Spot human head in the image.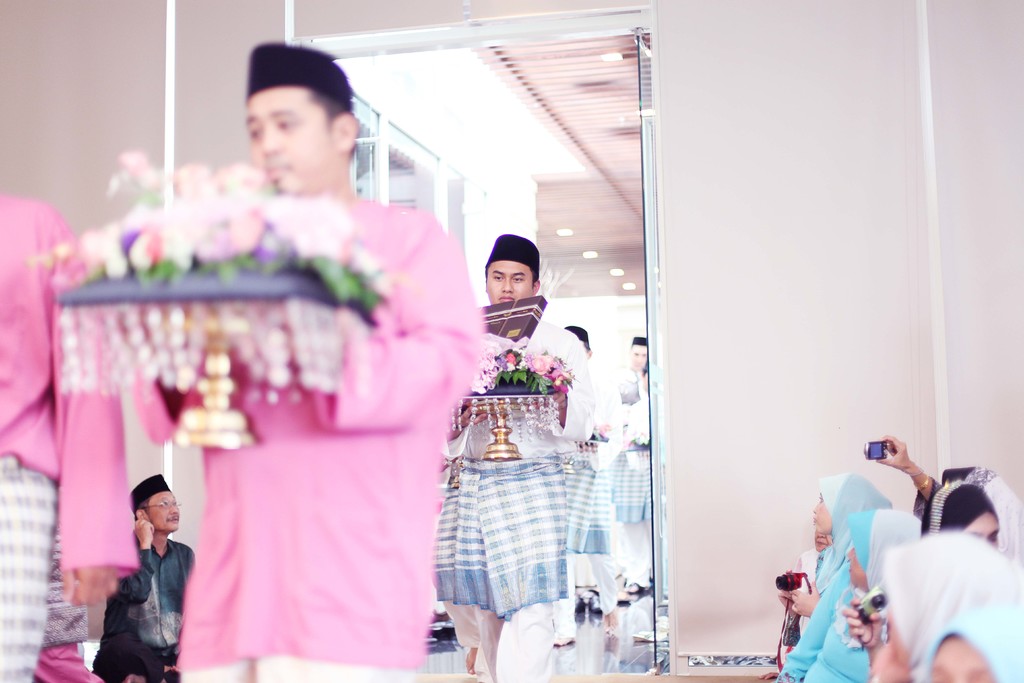
human head found at [x1=810, y1=529, x2=834, y2=552].
